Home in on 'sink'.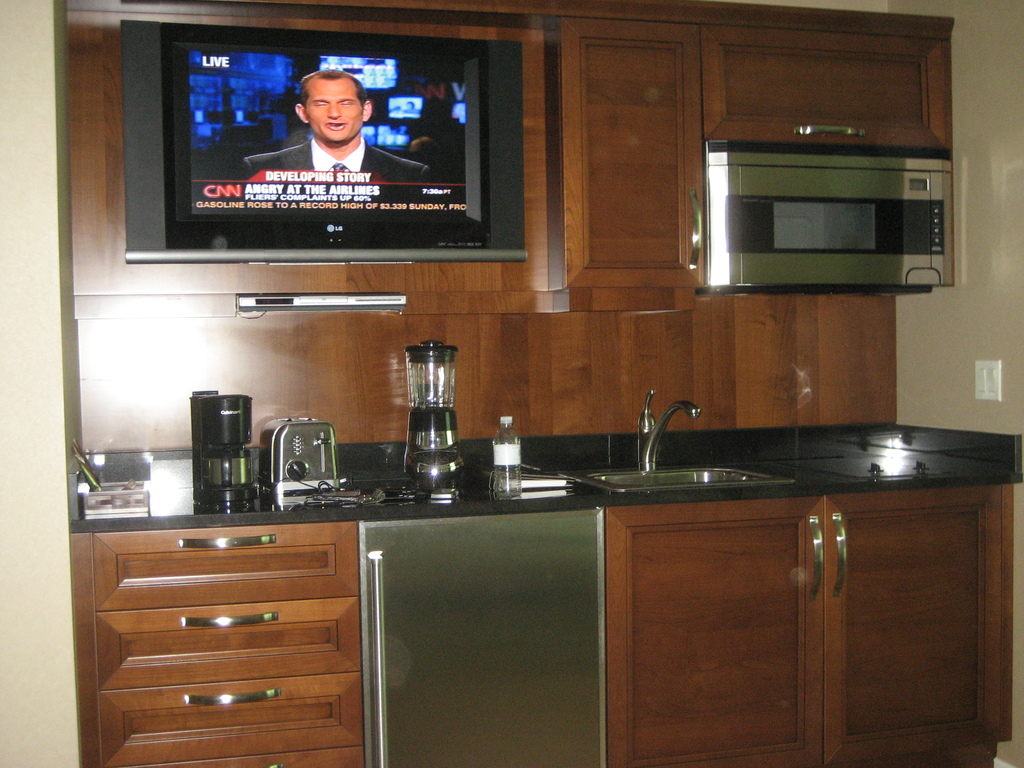
Homed in at l=552, t=383, r=795, b=493.
